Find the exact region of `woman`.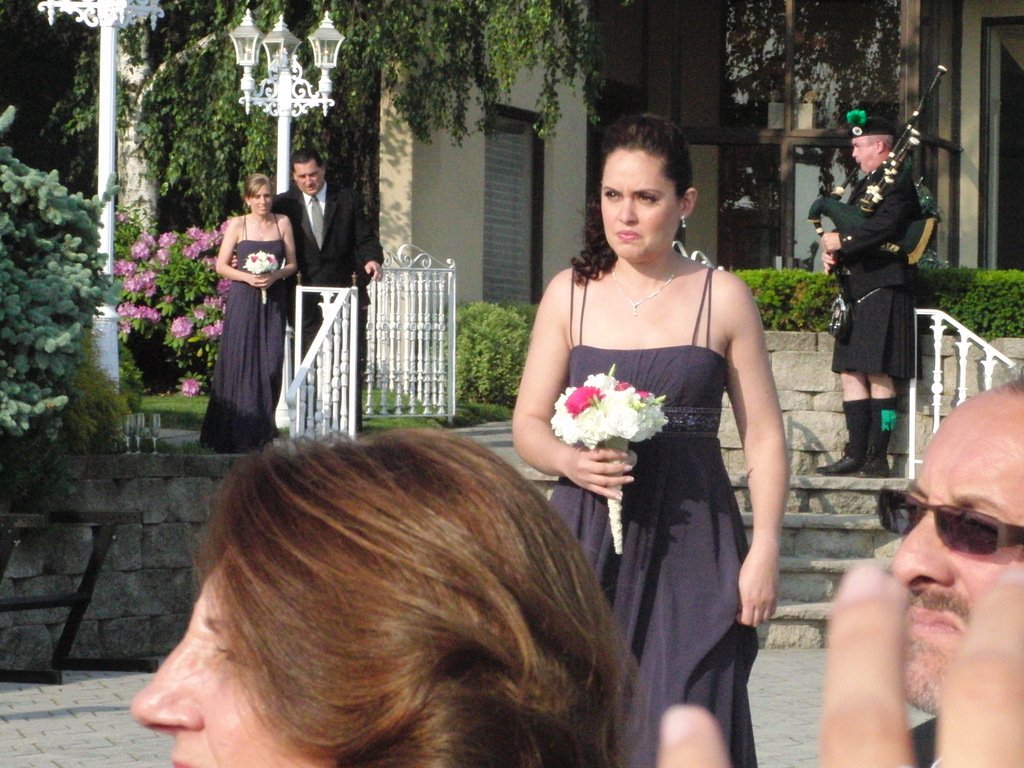
Exact region: bbox=[523, 130, 799, 754].
